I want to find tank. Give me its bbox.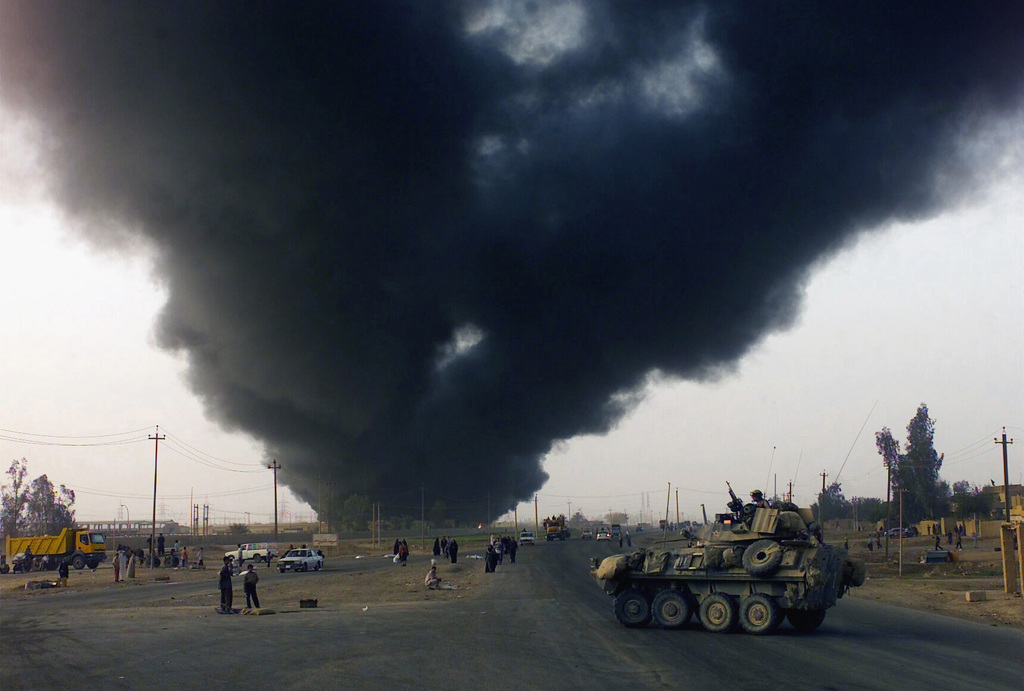
589/474/865/631.
